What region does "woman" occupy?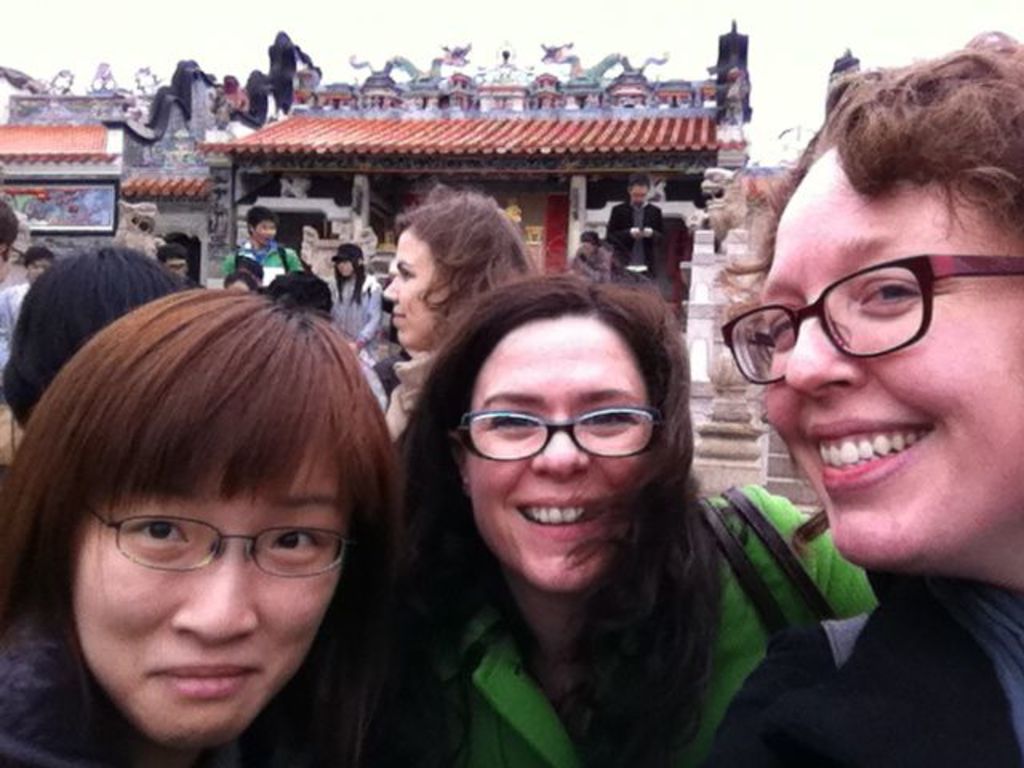
detection(720, 24, 1022, 766).
